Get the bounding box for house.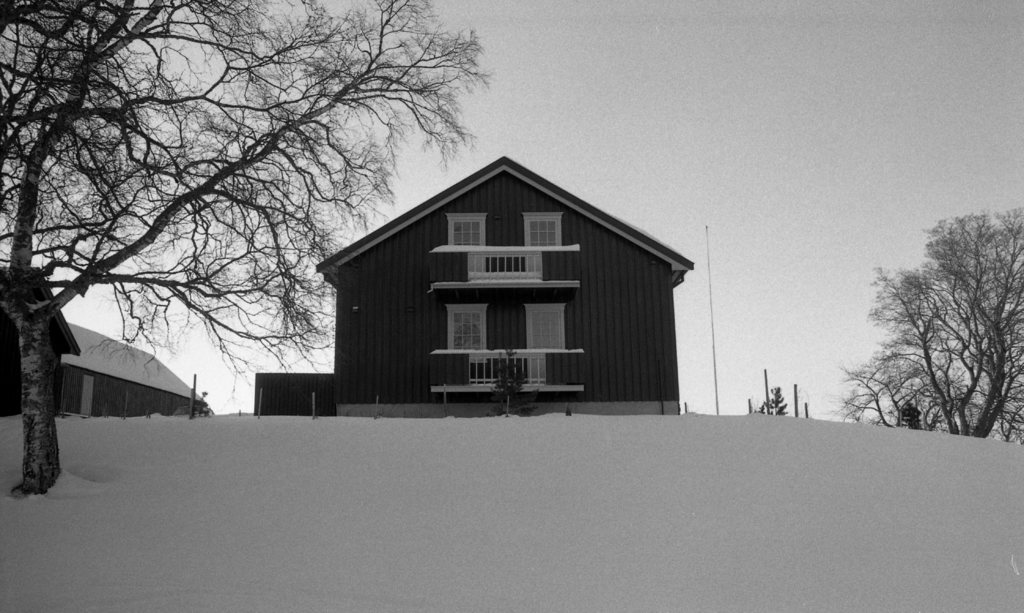
<region>0, 264, 210, 413</region>.
